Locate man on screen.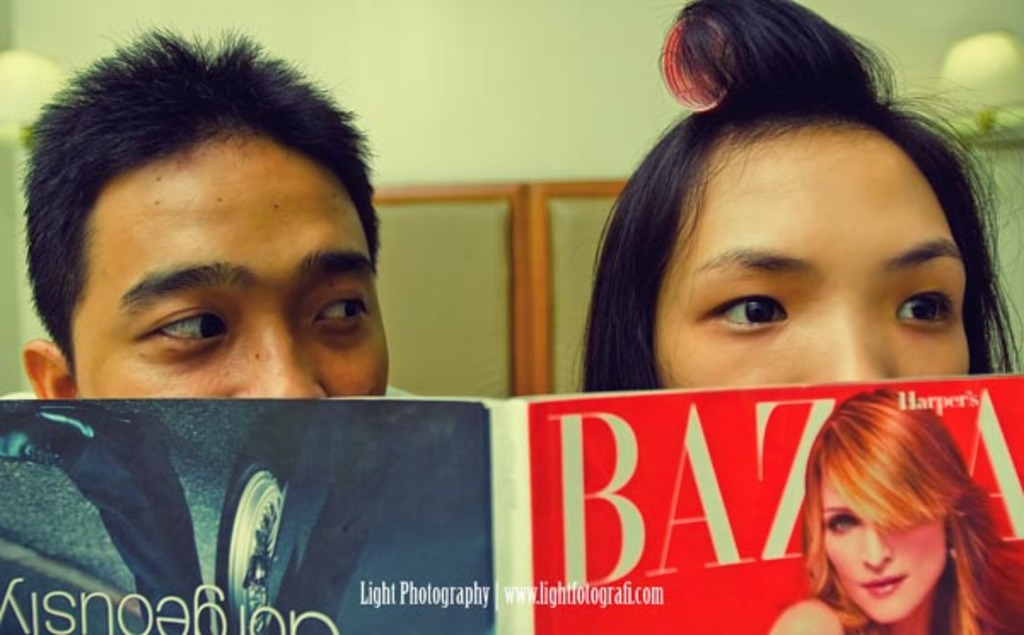
On screen at 20,94,427,420.
